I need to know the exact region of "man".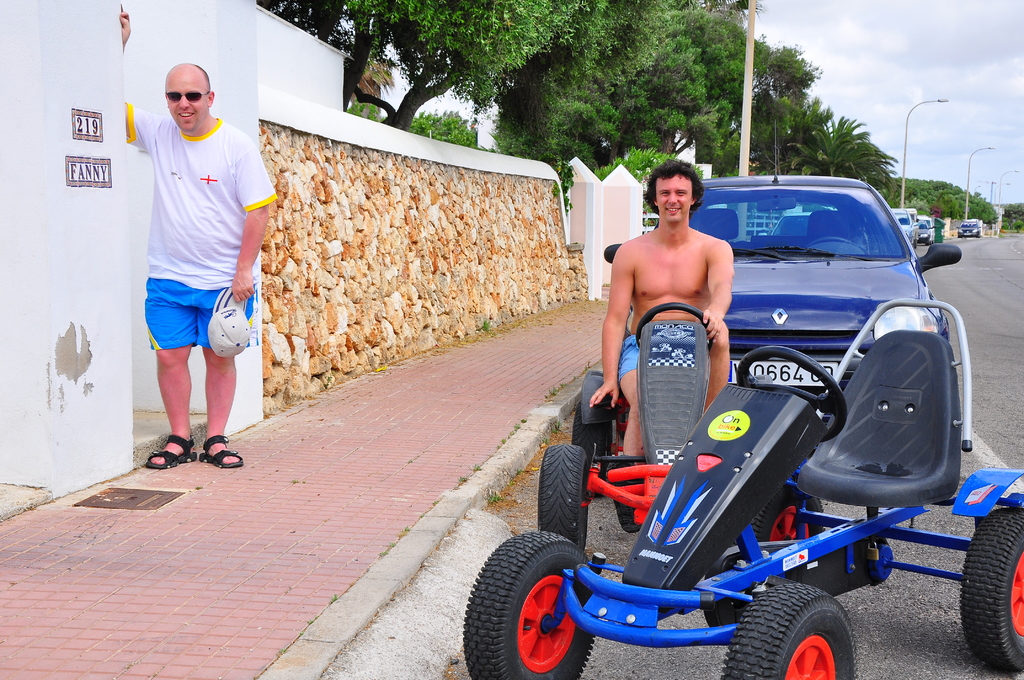
Region: [585,159,739,534].
